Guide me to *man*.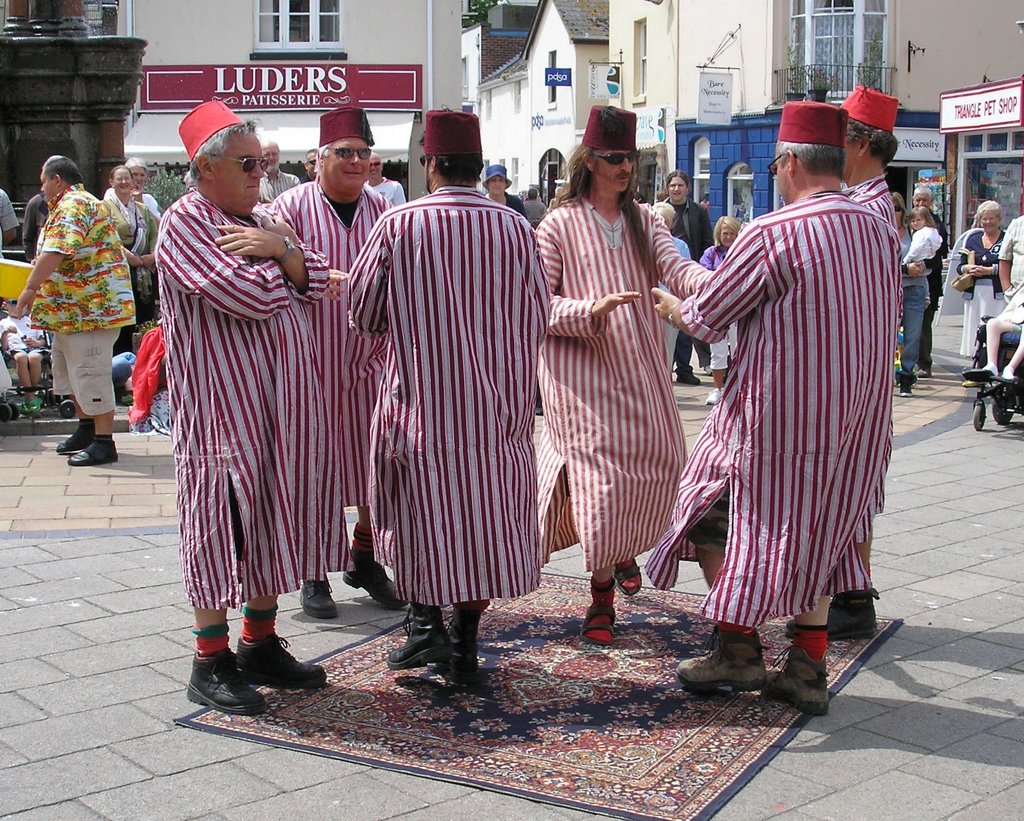
Guidance: left=345, top=108, right=554, bottom=681.
